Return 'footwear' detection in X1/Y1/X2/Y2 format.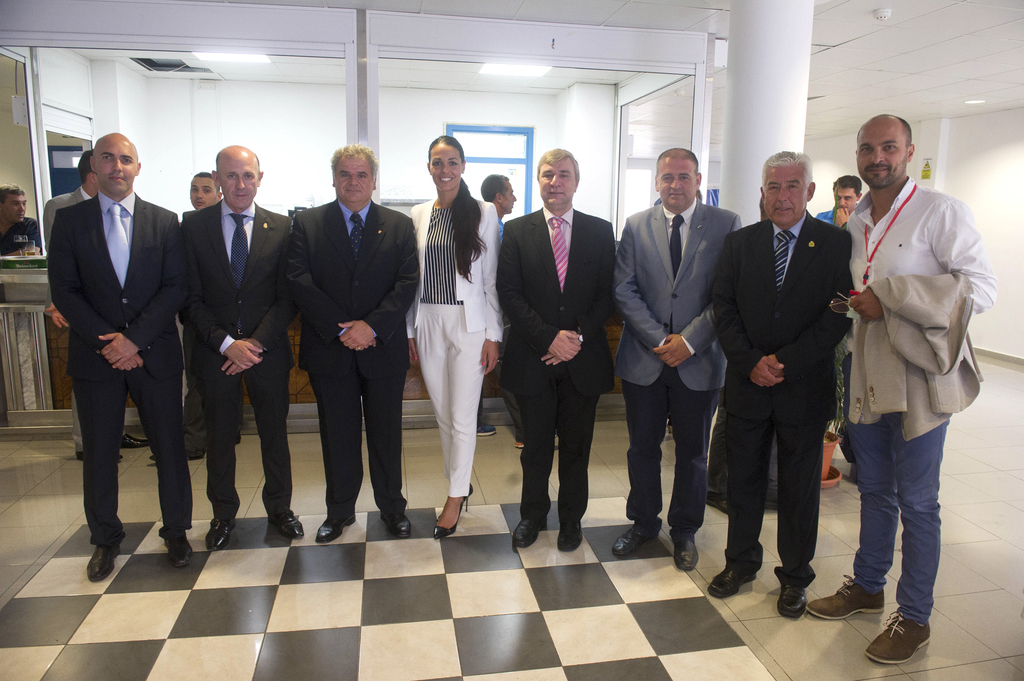
68/449/124/464.
